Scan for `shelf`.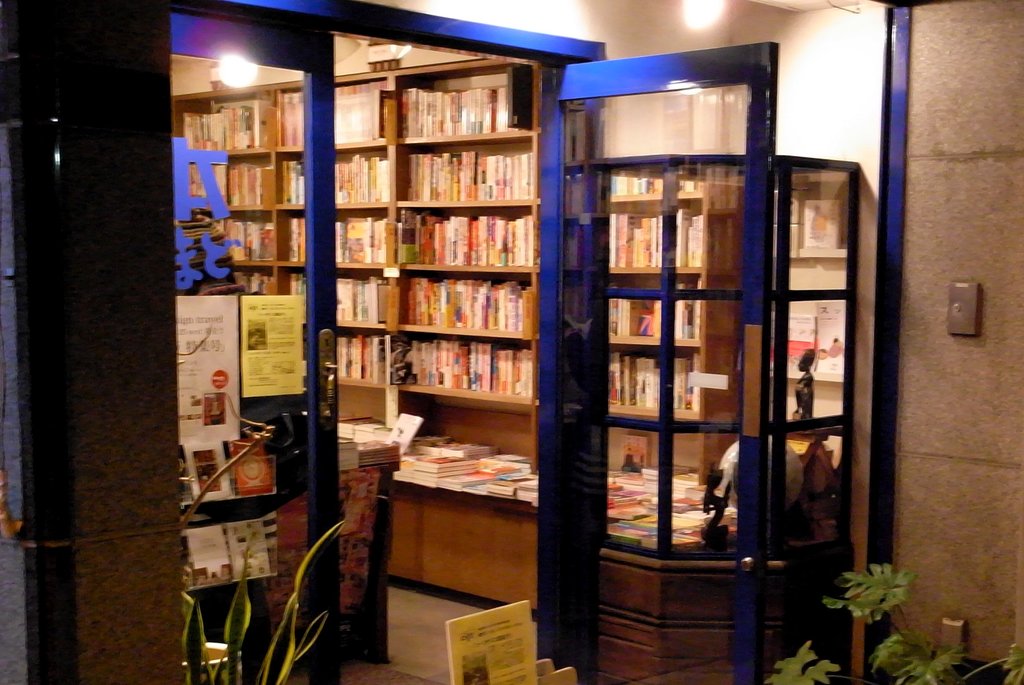
Scan result: 328:395:761:568.
